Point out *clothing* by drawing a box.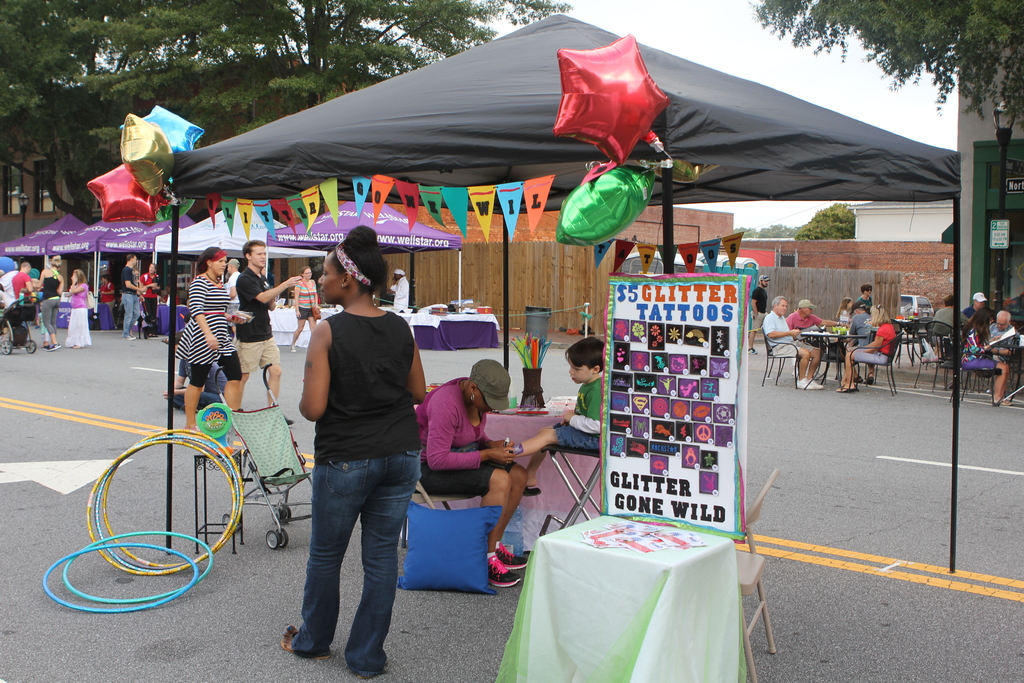
118:265:139:336.
